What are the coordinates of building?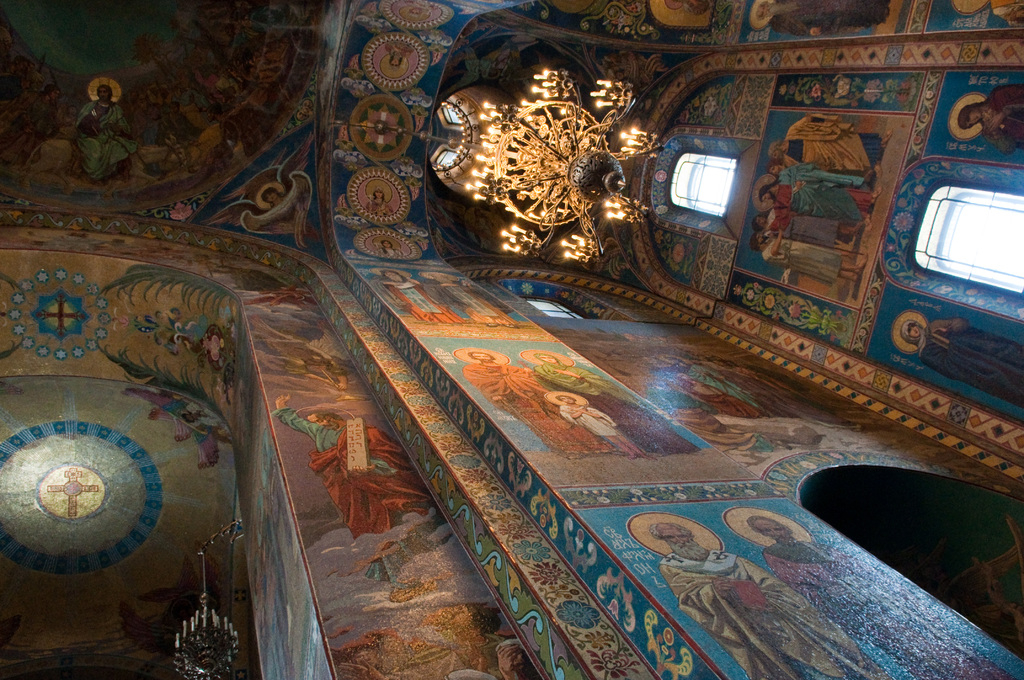
locate(0, 0, 1023, 679).
